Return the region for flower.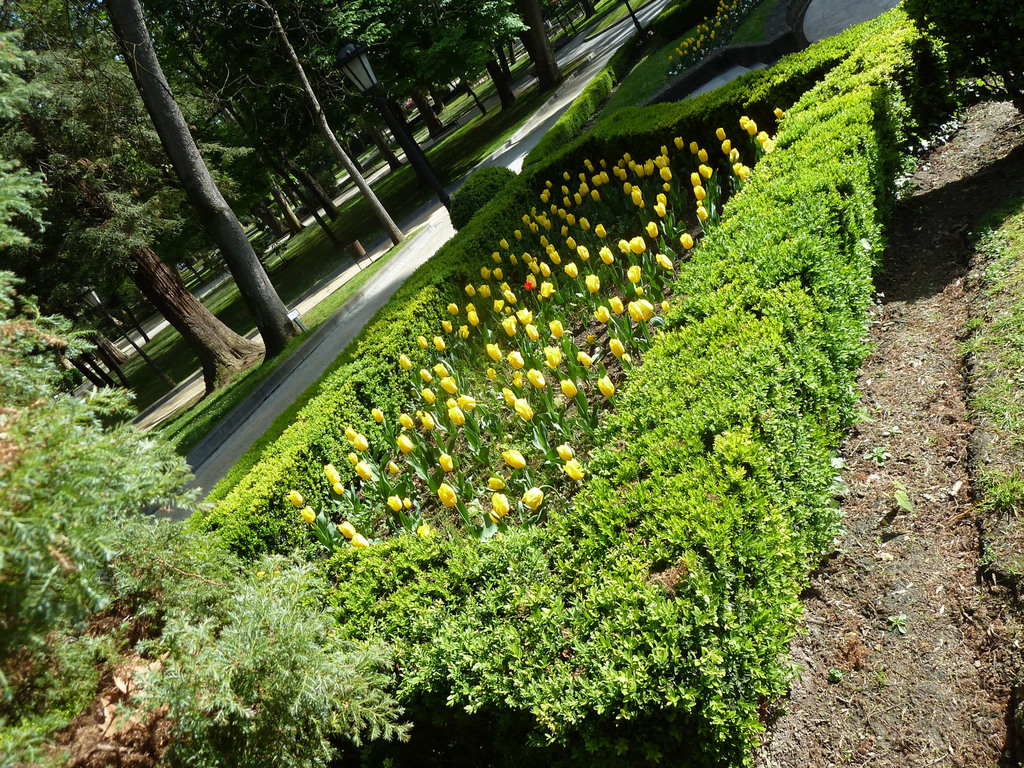
bbox=(607, 295, 621, 315).
